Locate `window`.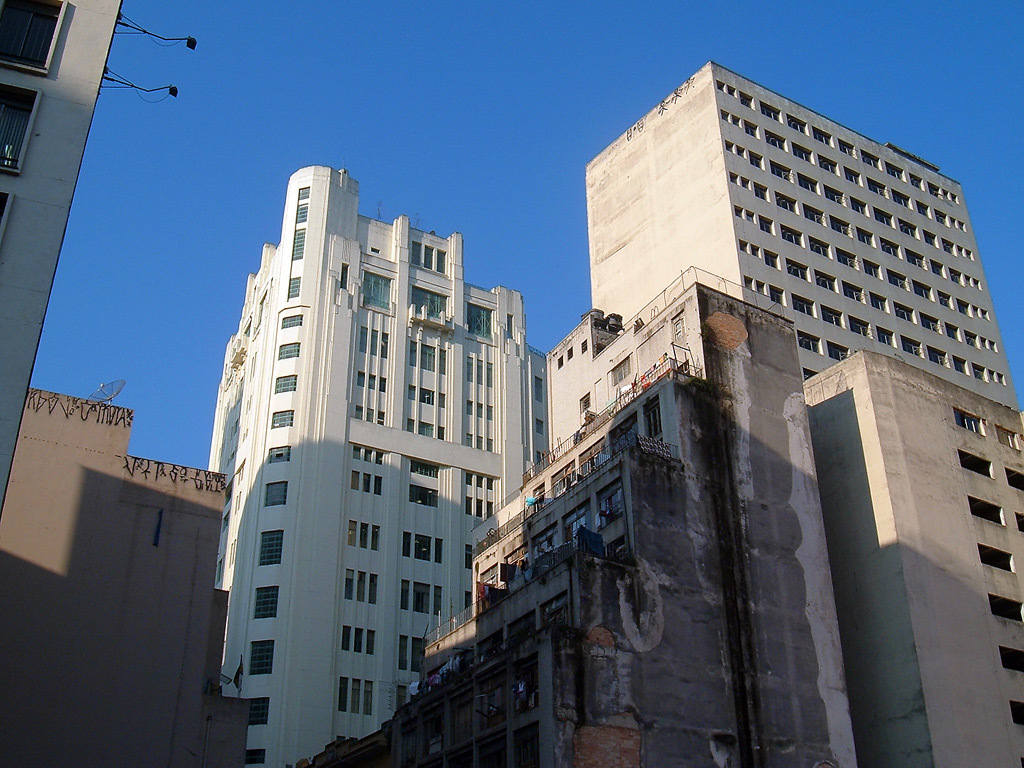
Bounding box: <bbox>749, 150, 767, 169</bbox>.
